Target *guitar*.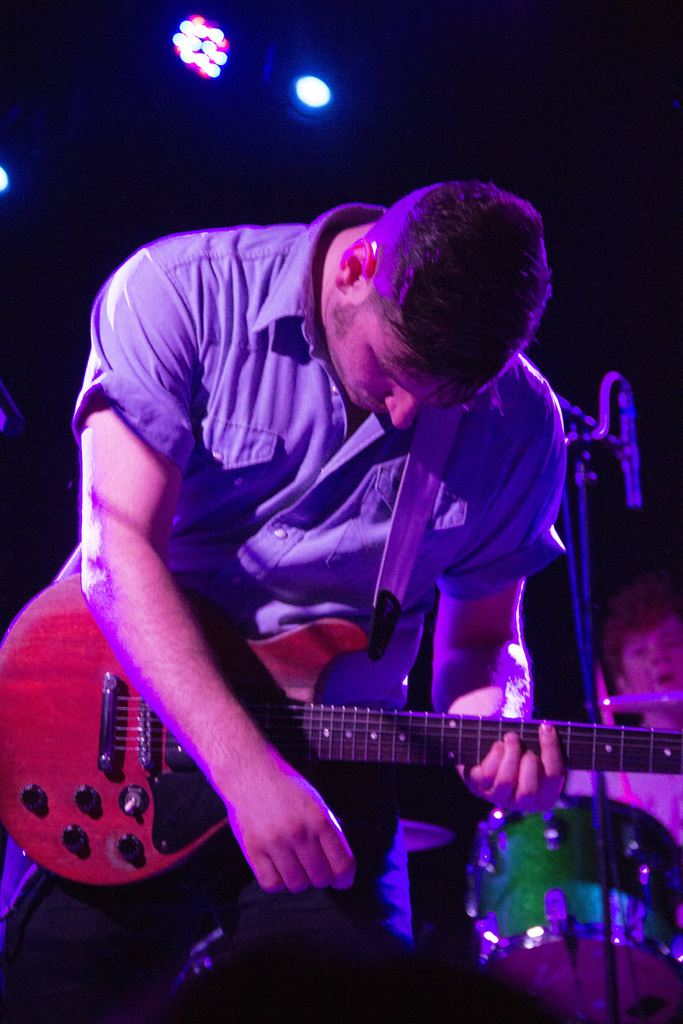
Target region: {"x1": 45, "y1": 604, "x2": 614, "y2": 905}.
